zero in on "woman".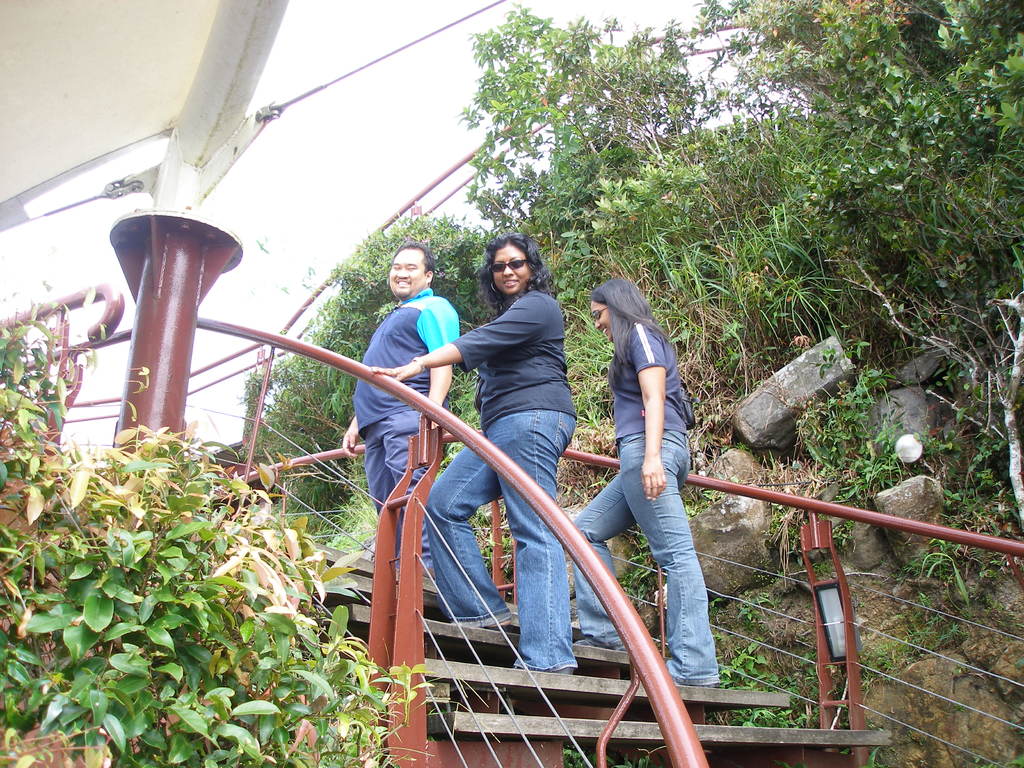
Zeroed in: bbox=(560, 275, 724, 696).
